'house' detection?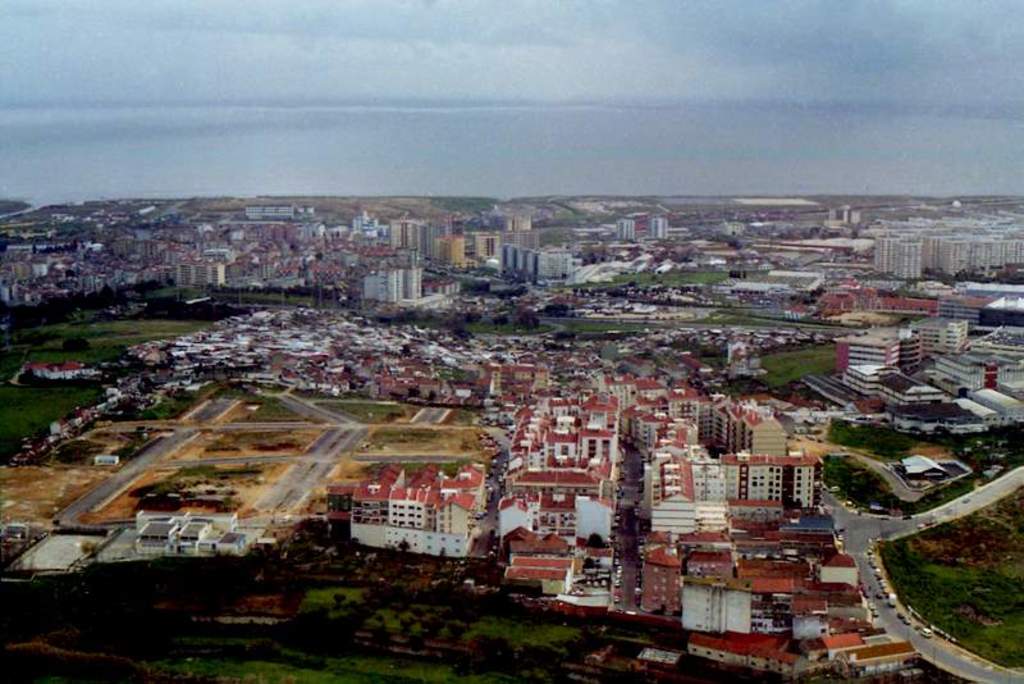
region(20, 350, 96, 391)
